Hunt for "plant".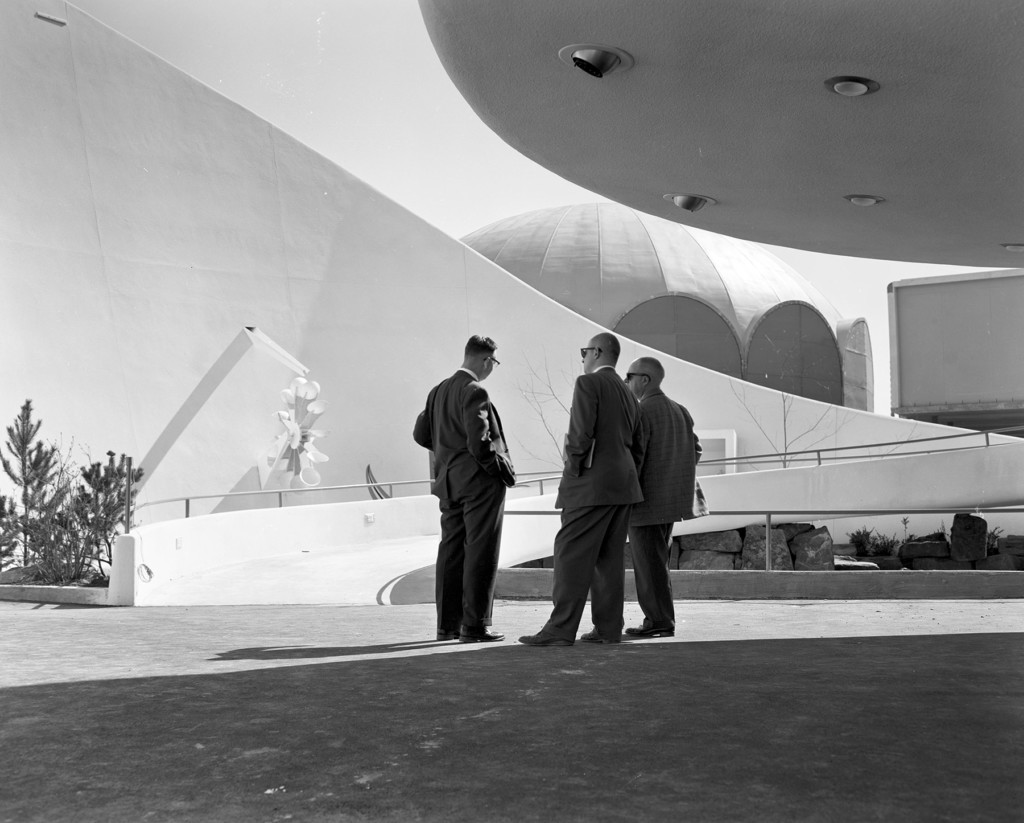
Hunted down at x1=728, y1=322, x2=861, y2=469.
